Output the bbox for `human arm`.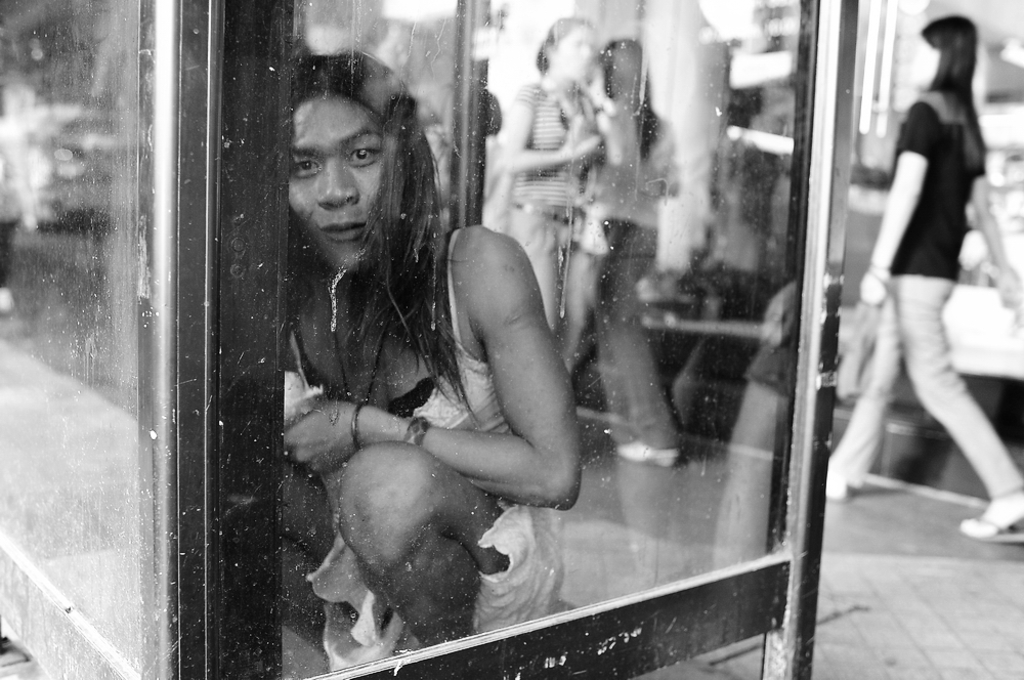
{"x1": 285, "y1": 232, "x2": 583, "y2": 511}.
